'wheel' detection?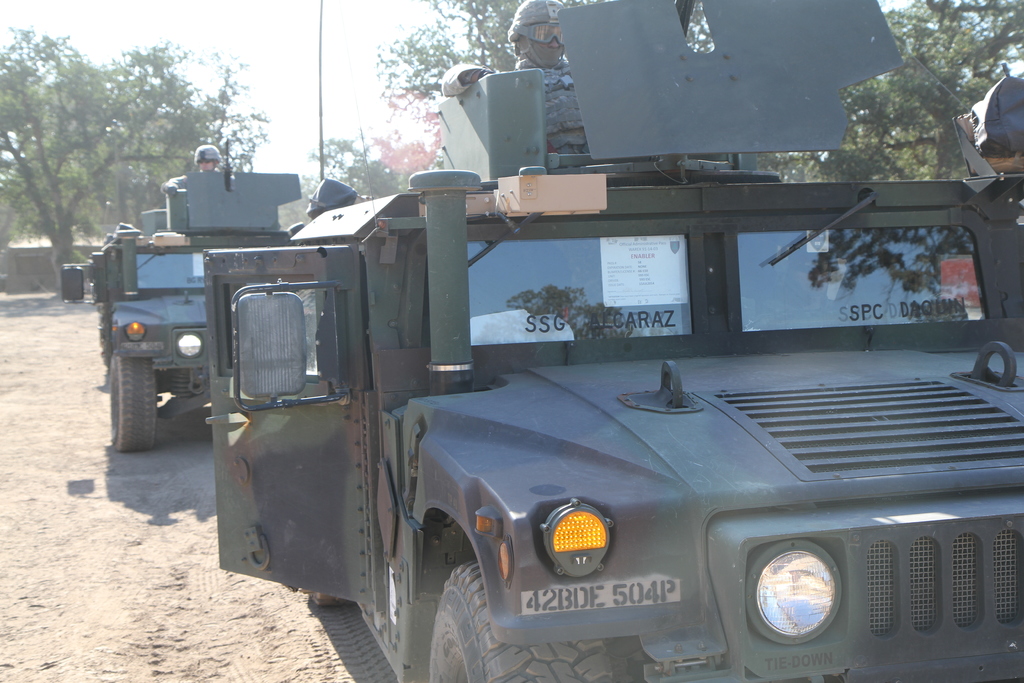
307 593 355 608
